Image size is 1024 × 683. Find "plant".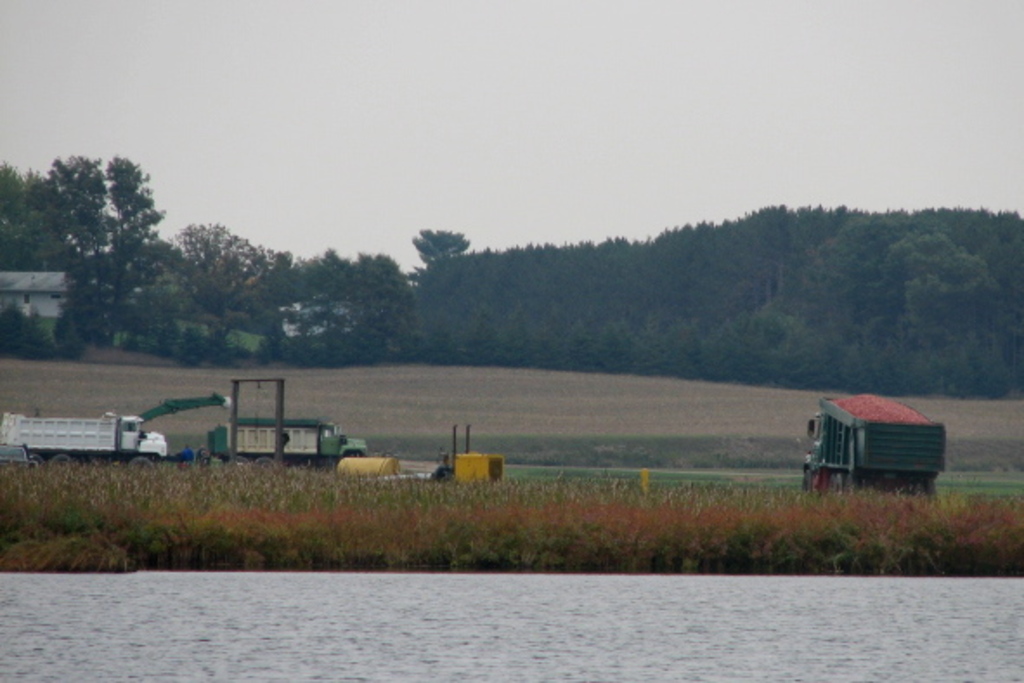
<region>0, 303, 83, 357</region>.
